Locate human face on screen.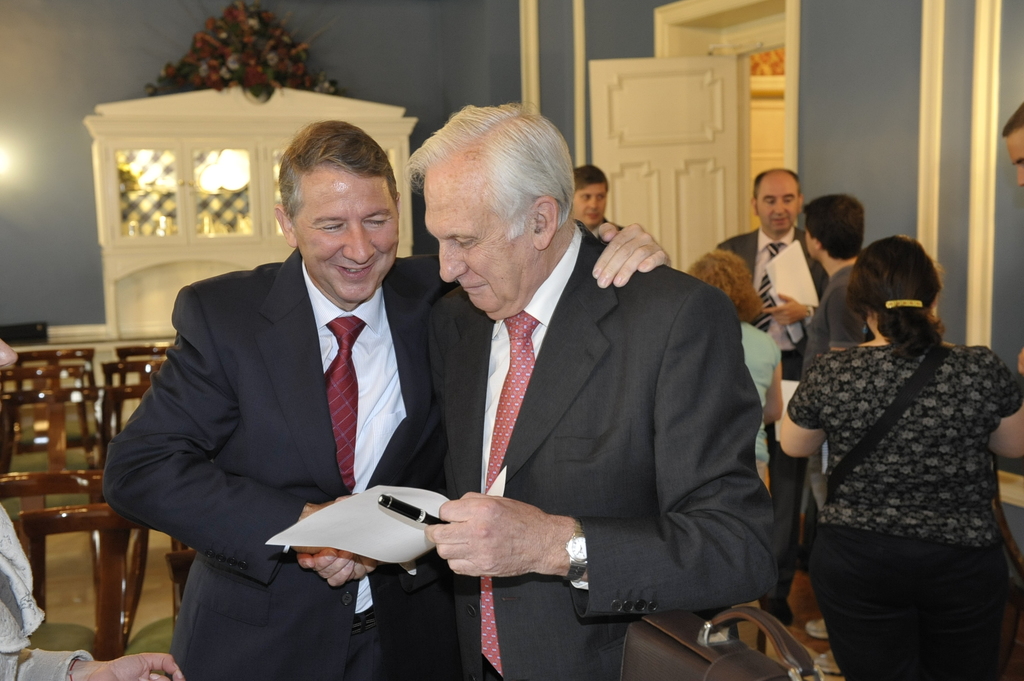
On screen at l=755, t=177, r=797, b=241.
